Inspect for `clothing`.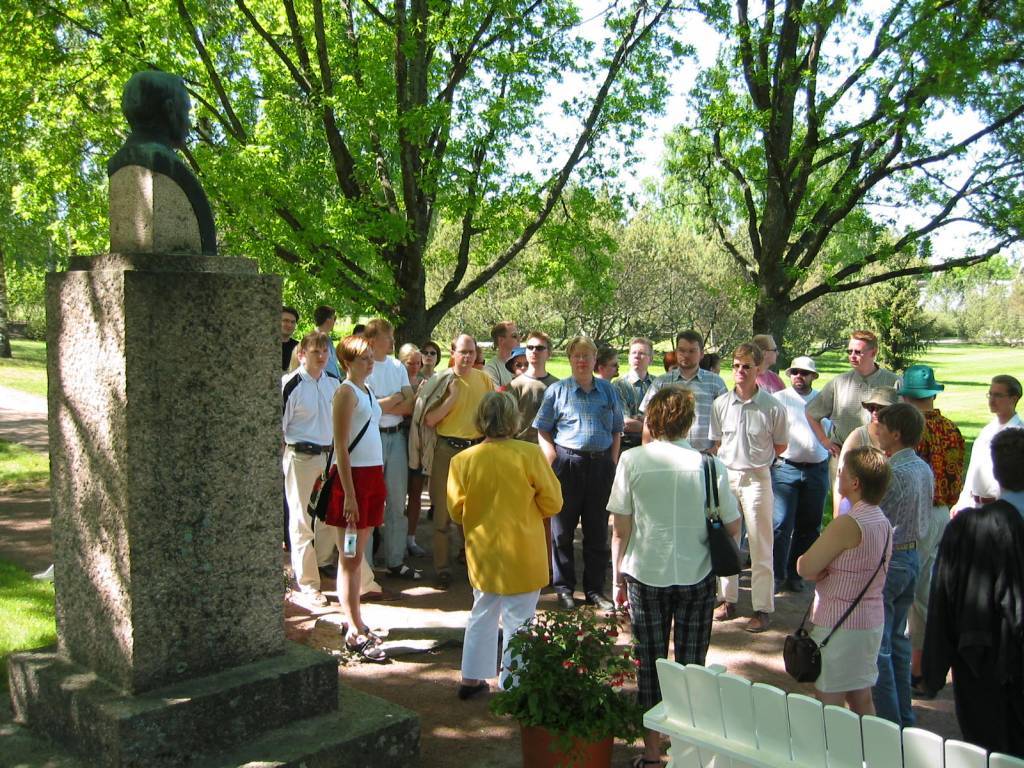
Inspection: [left=767, top=384, right=836, bottom=586].
